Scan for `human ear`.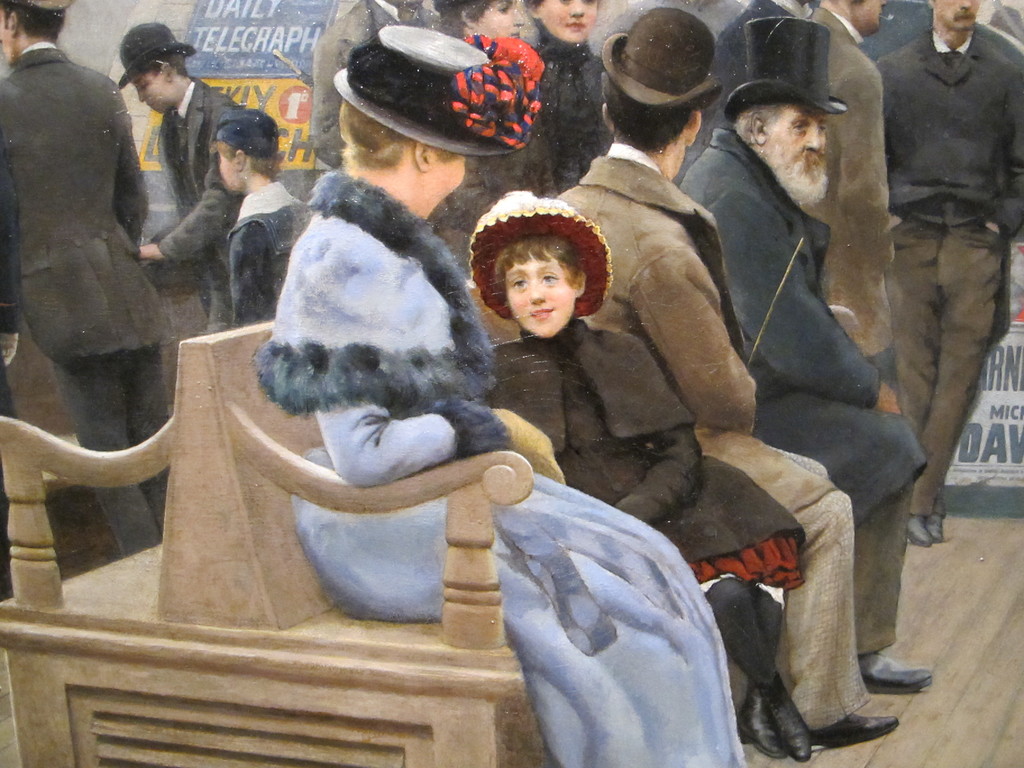
Scan result: (464, 5, 476, 26).
